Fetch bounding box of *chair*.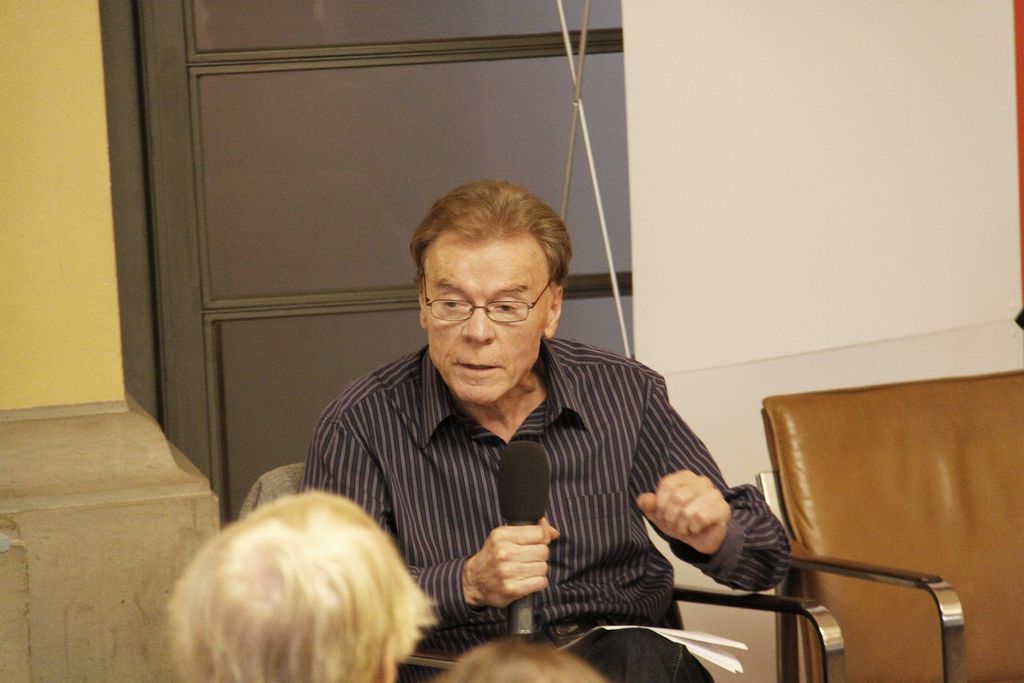
Bbox: region(236, 463, 850, 682).
